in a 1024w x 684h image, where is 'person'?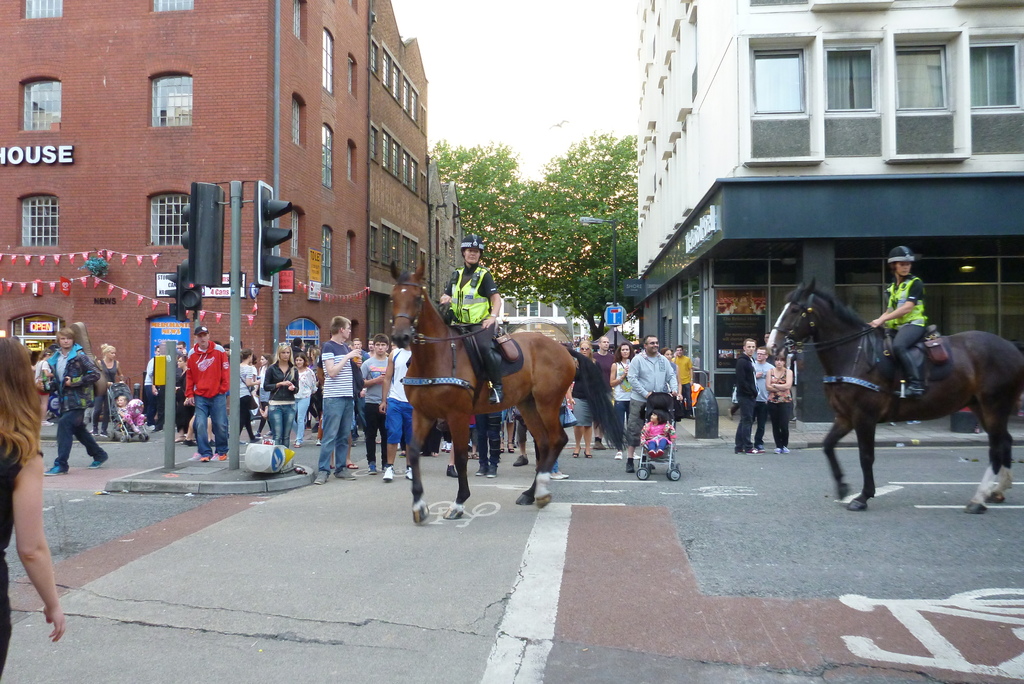
383, 334, 425, 487.
